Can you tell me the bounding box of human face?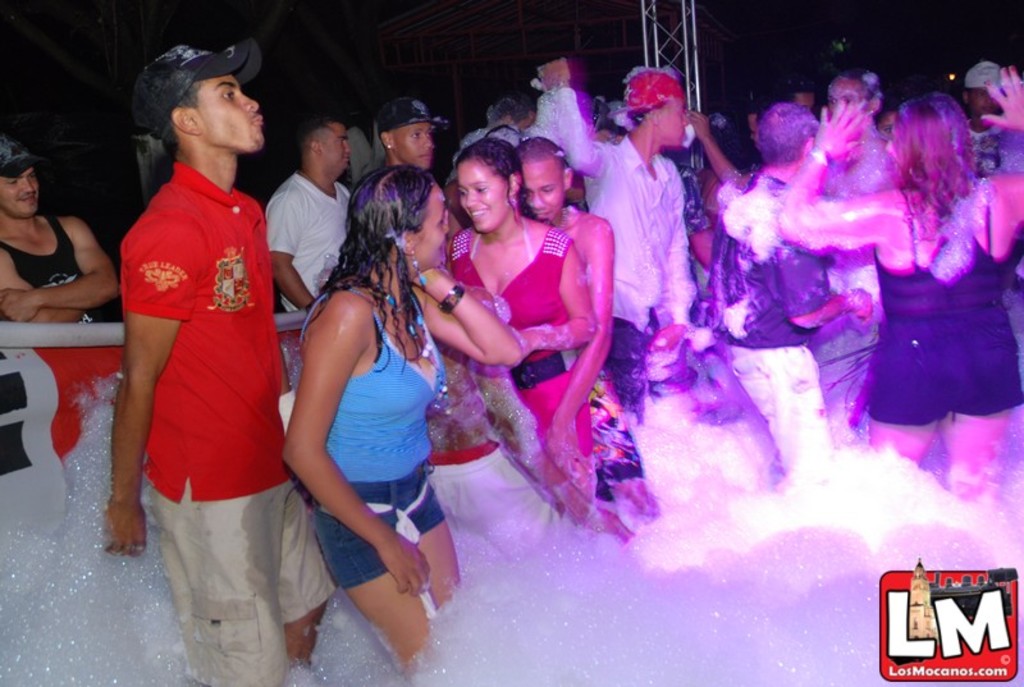
rect(653, 102, 687, 152).
